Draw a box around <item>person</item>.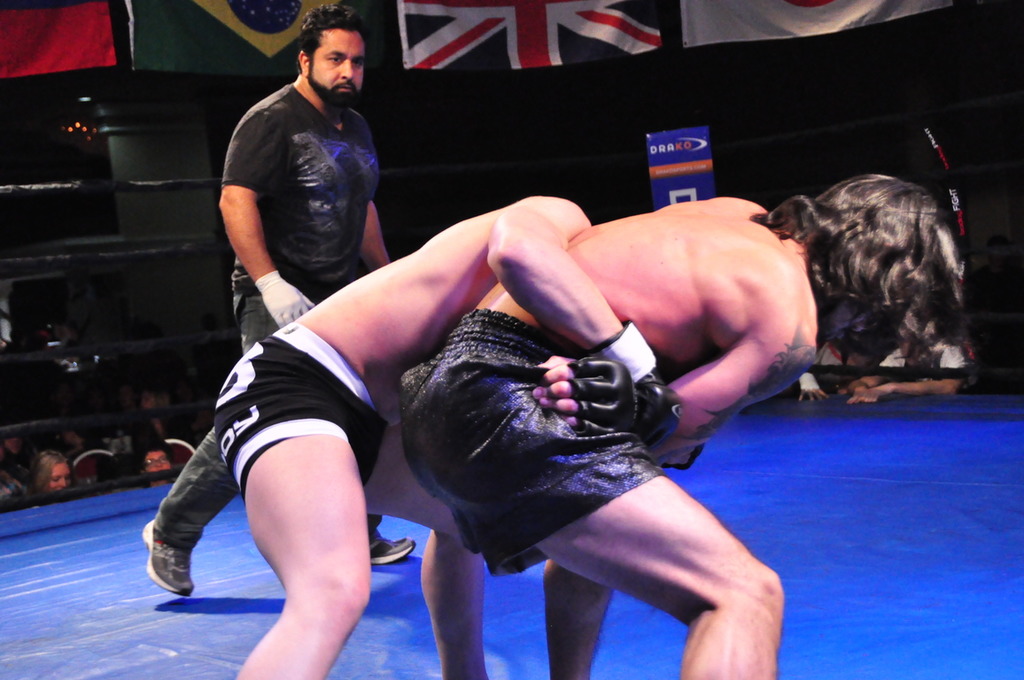
{"left": 400, "top": 174, "right": 966, "bottom": 679}.
